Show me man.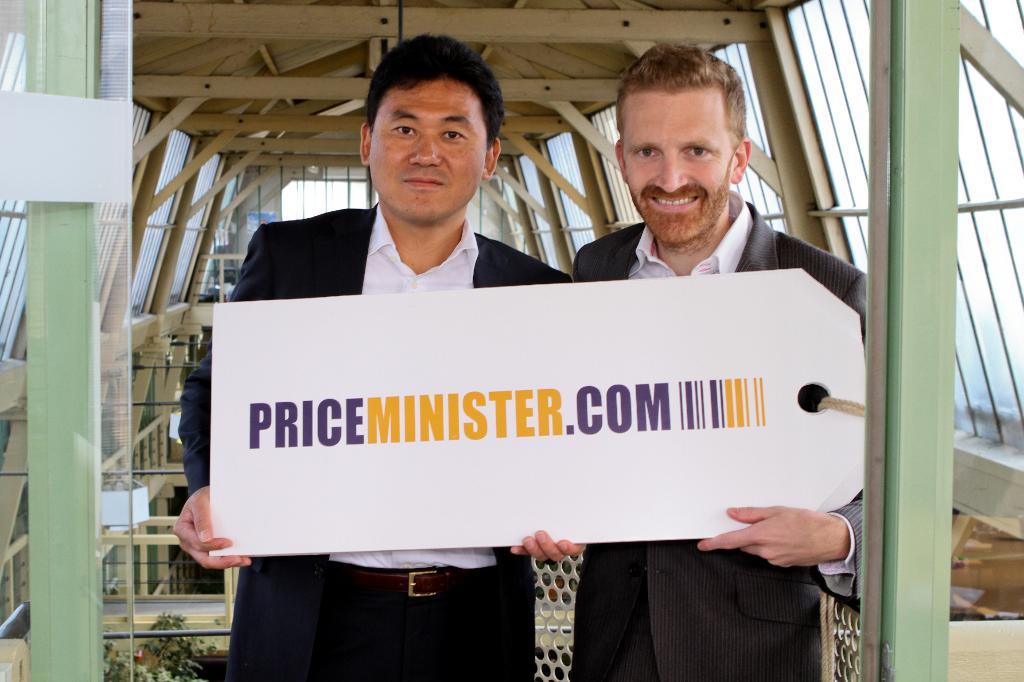
man is here: (571, 40, 867, 681).
